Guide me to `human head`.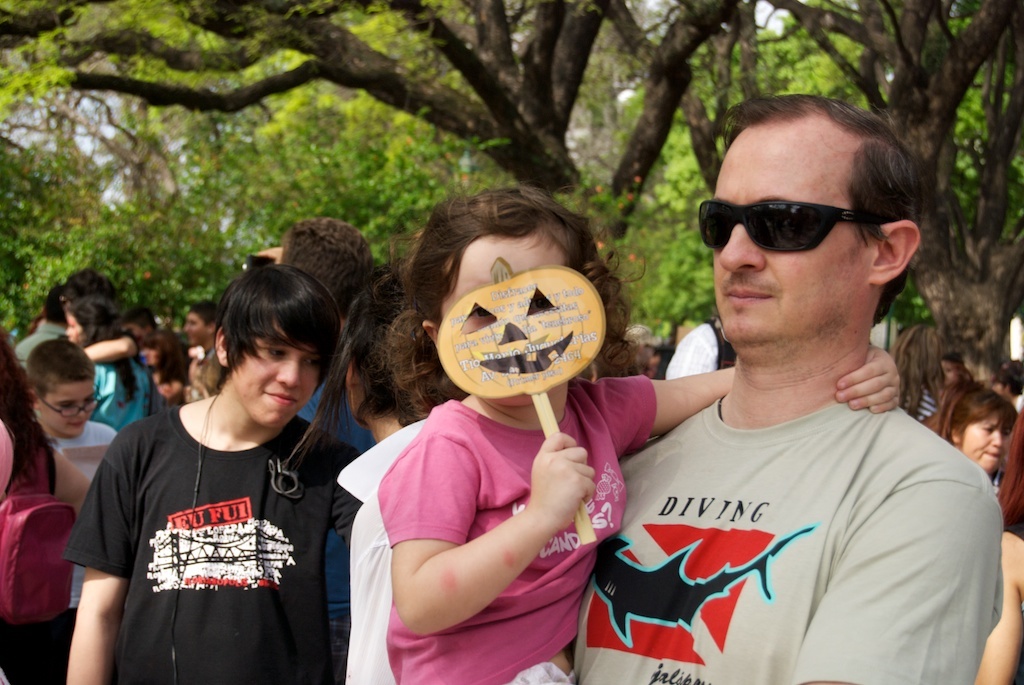
Guidance: detection(182, 299, 219, 349).
